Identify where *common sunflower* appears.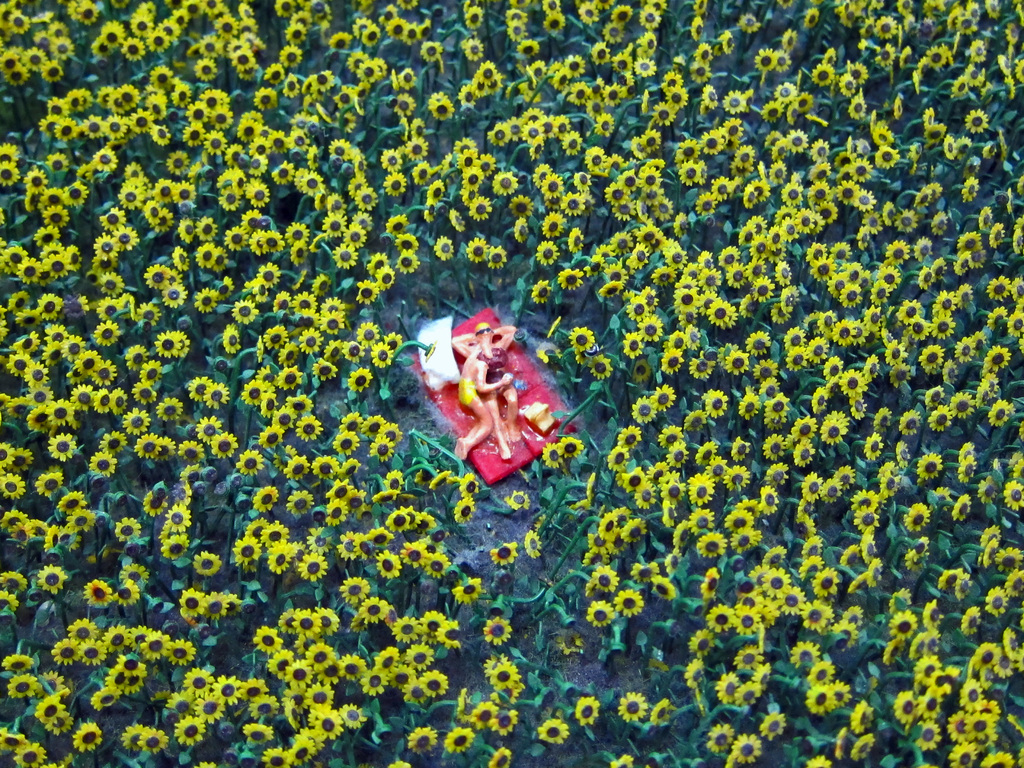
Appears at 498, 168, 515, 200.
